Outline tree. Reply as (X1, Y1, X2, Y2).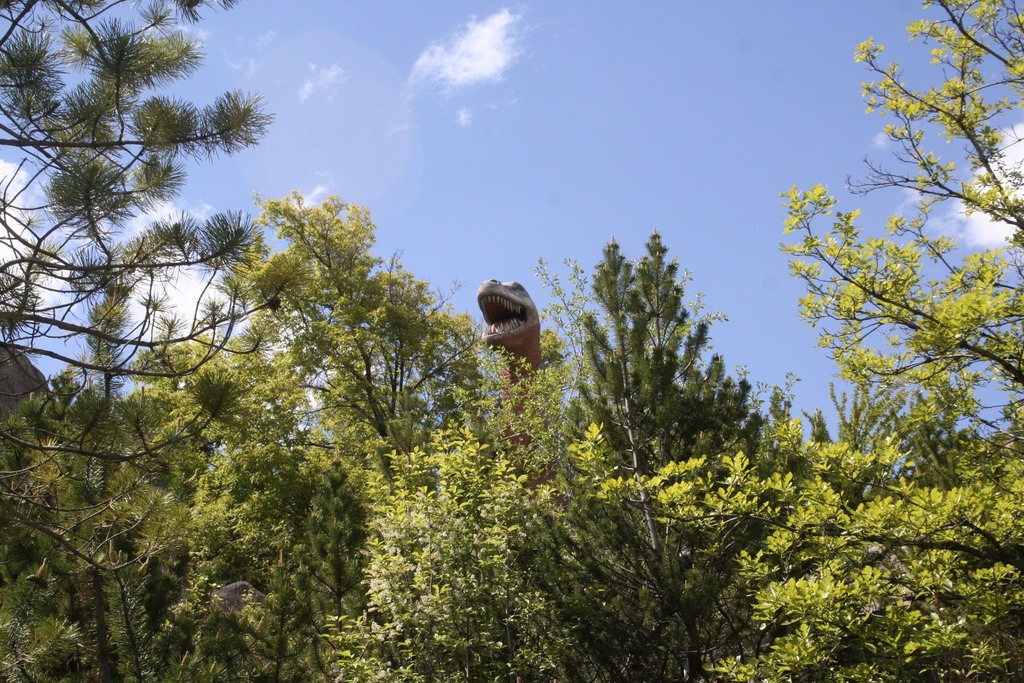
(766, 0, 1023, 436).
